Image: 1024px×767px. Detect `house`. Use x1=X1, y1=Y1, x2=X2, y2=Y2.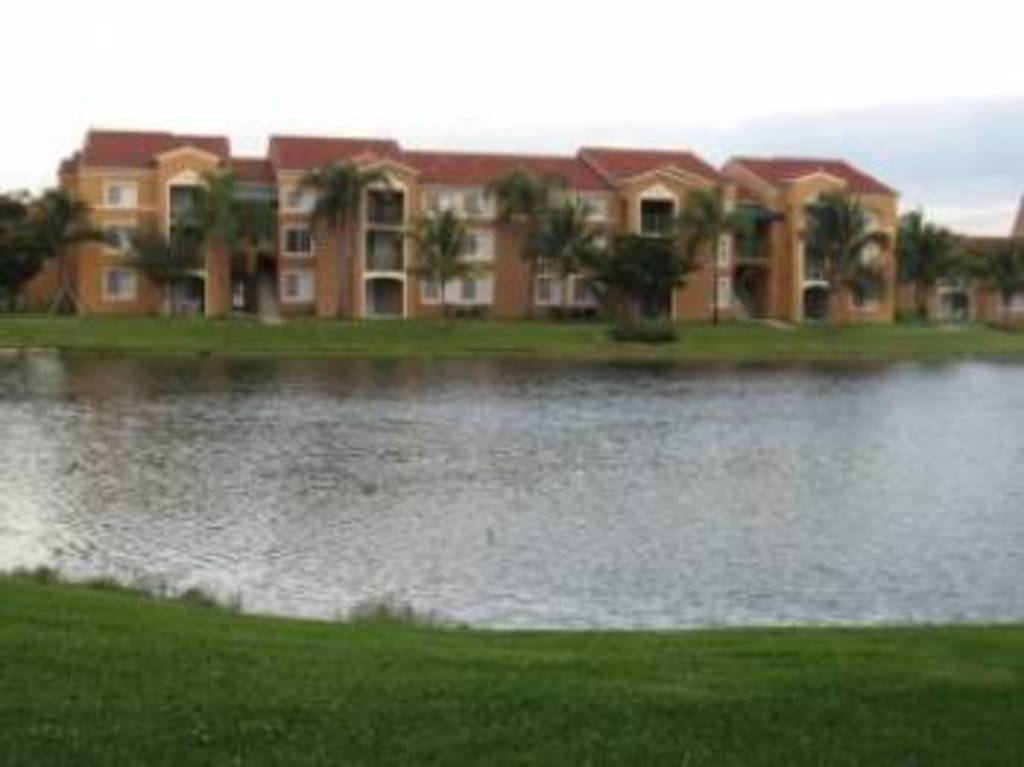
x1=626, y1=155, x2=723, y2=310.
